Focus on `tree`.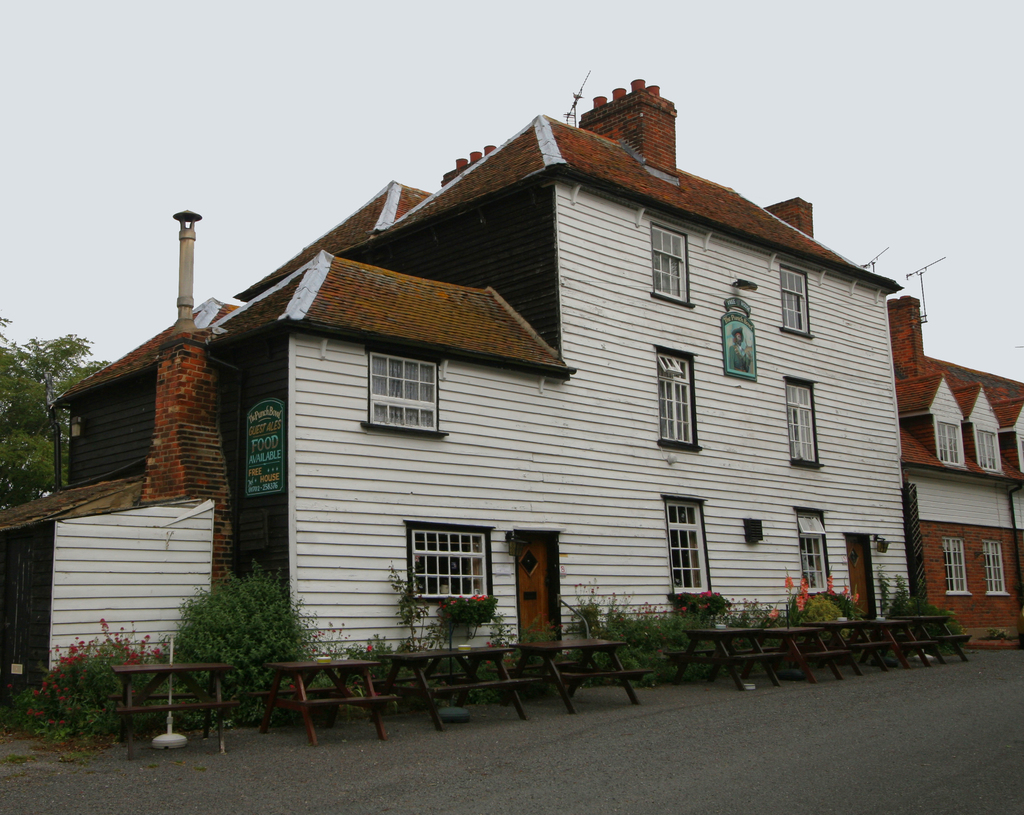
Focused at {"x1": 0, "y1": 315, "x2": 115, "y2": 511}.
